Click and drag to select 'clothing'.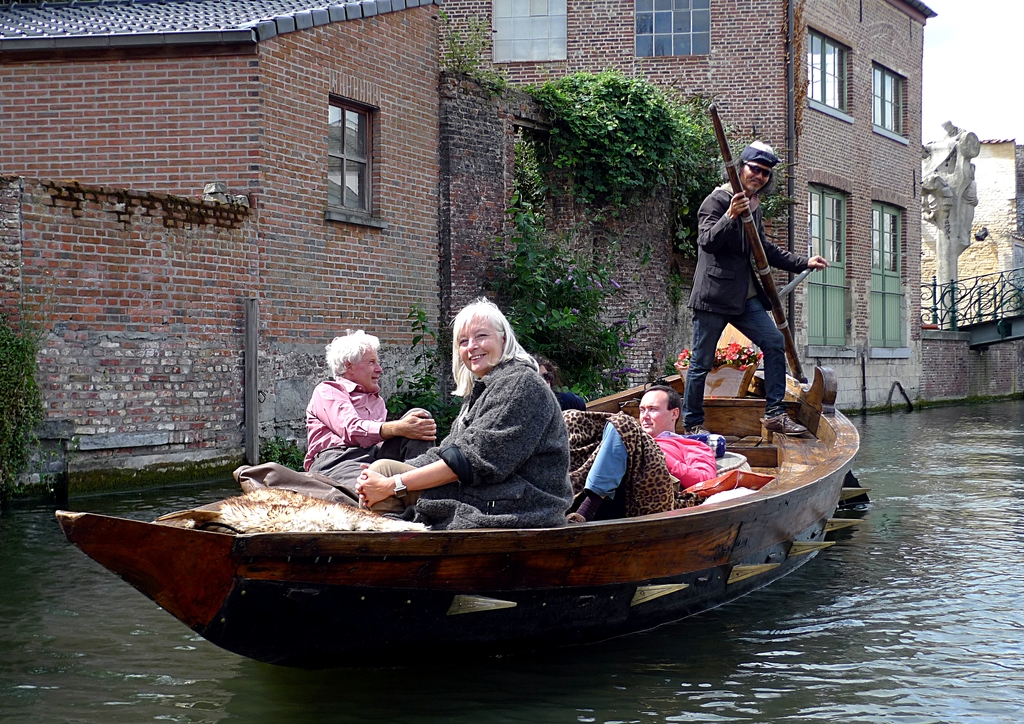
Selection: 578:426:726:510.
